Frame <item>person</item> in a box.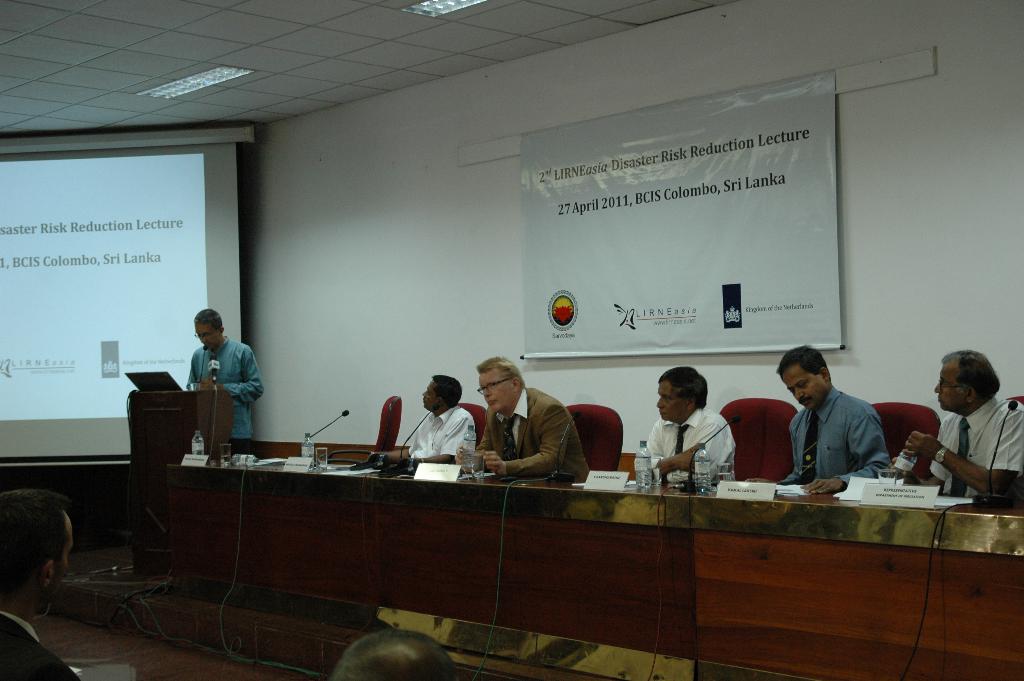
[left=378, top=375, right=479, bottom=465].
